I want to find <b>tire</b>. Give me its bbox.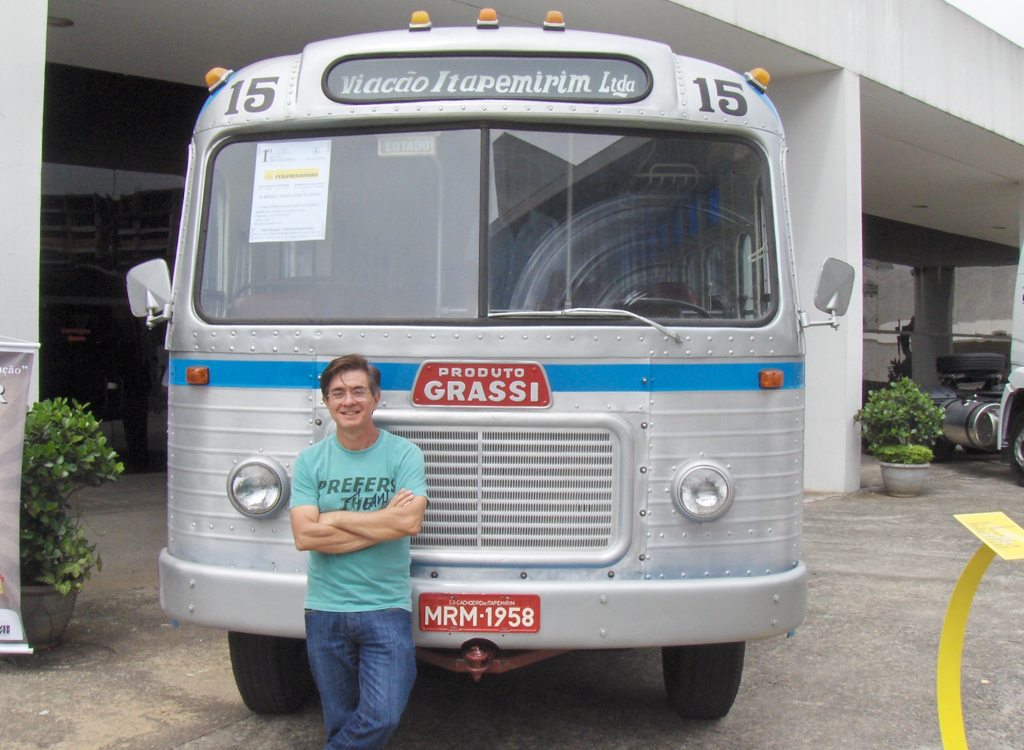
detection(660, 643, 744, 721).
